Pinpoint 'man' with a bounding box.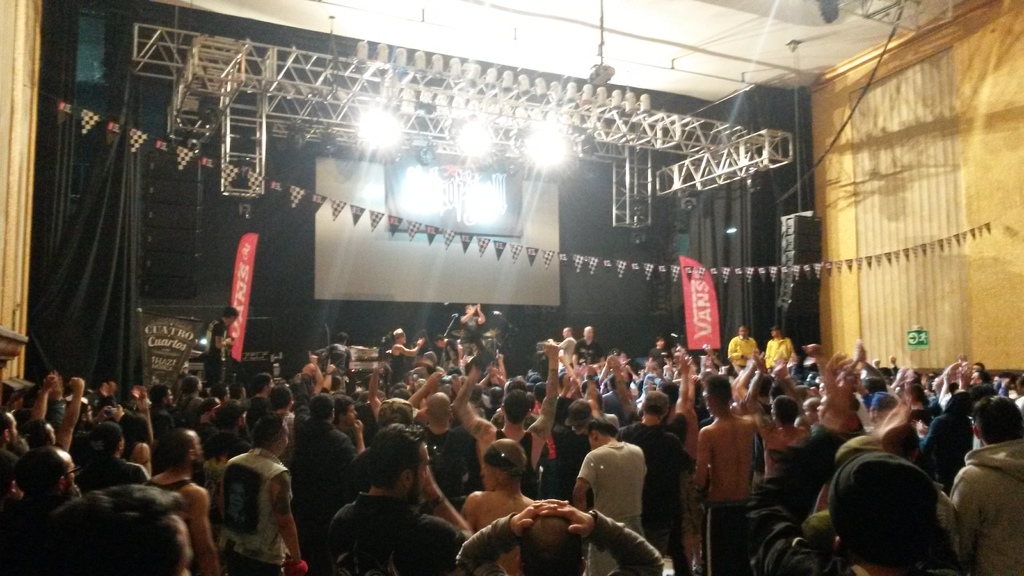
(434, 336, 465, 361).
